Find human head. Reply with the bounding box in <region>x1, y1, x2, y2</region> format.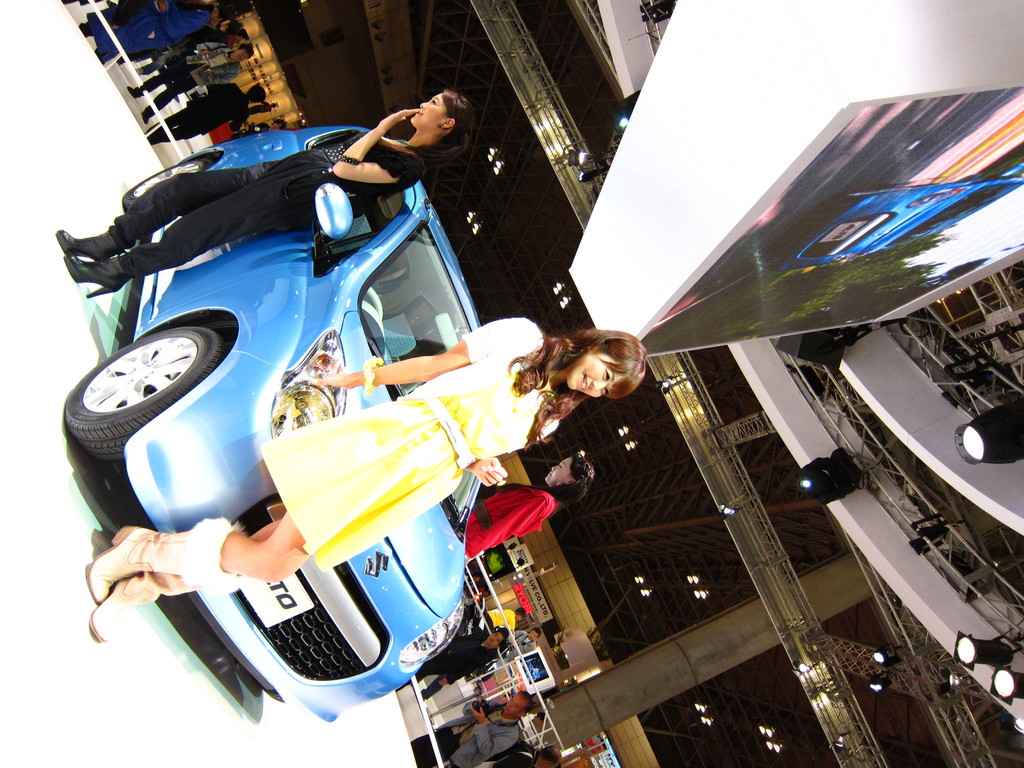
<region>545, 454, 599, 500</region>.
